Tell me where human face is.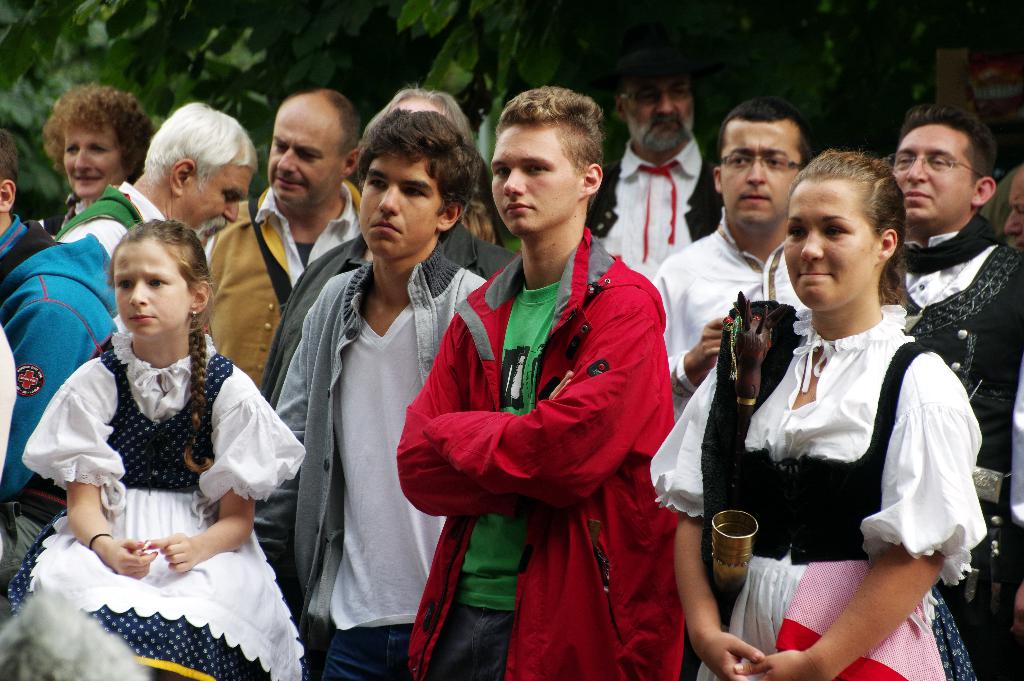
human face is at {"left": 58, "top": 122, "right": 125, "bottom": 193}.
